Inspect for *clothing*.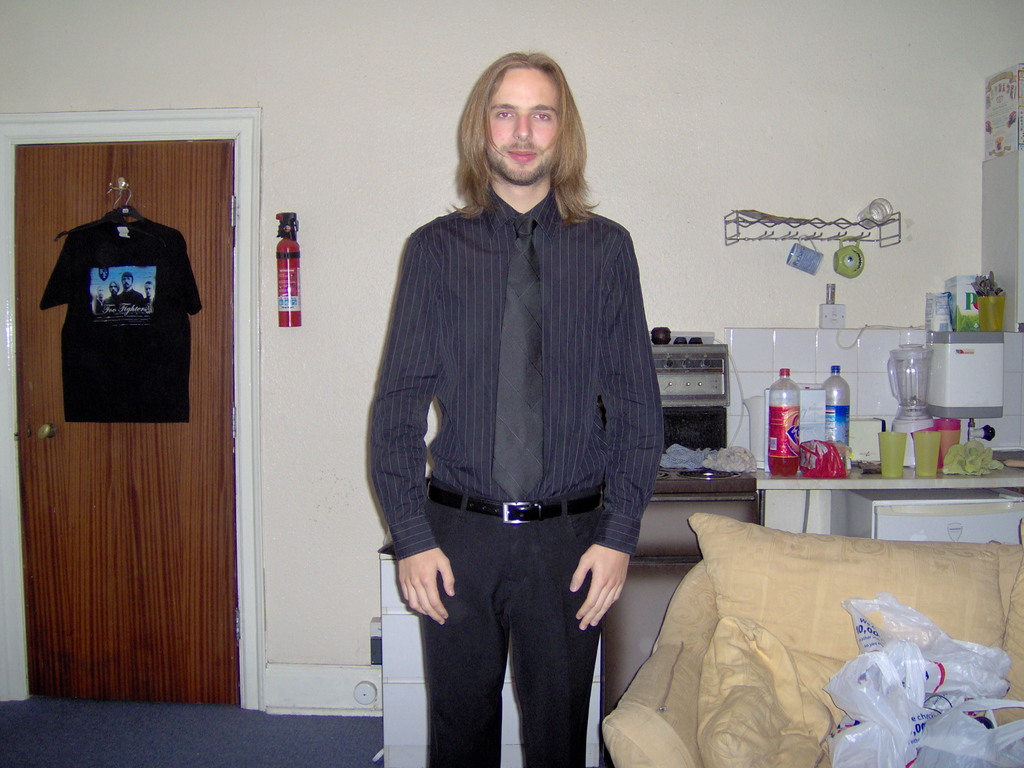
Inspection: 35, 202, 202, 429.
